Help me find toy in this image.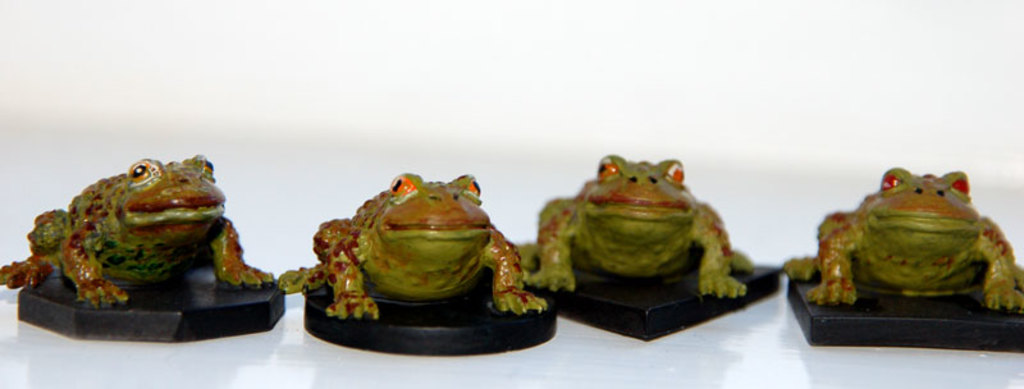
Found it: box(0, 155, 275, 303).
